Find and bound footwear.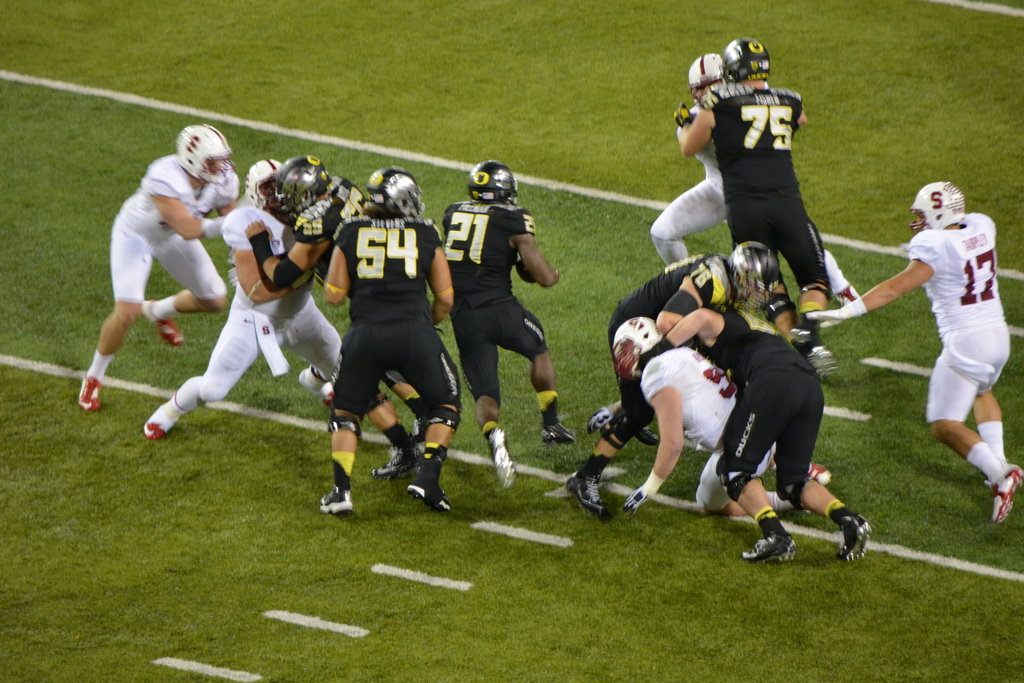
Bound: region(588, 396, 620, 434).
